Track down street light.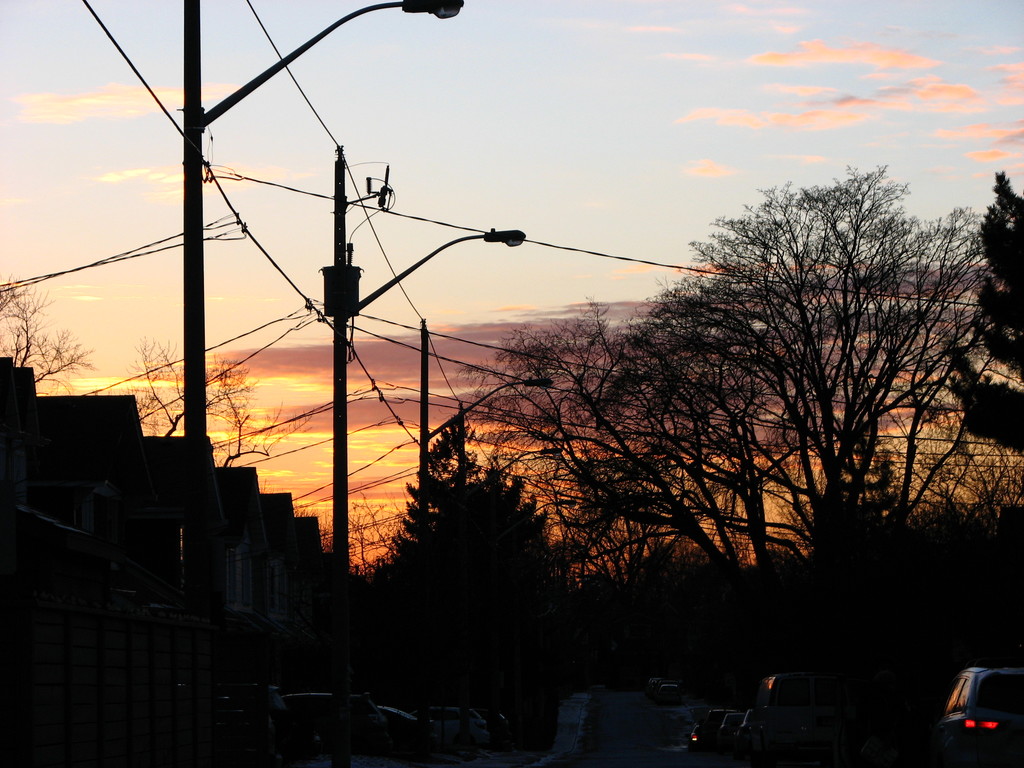
Tracked to bbox=[184, 0, 458, 763].
